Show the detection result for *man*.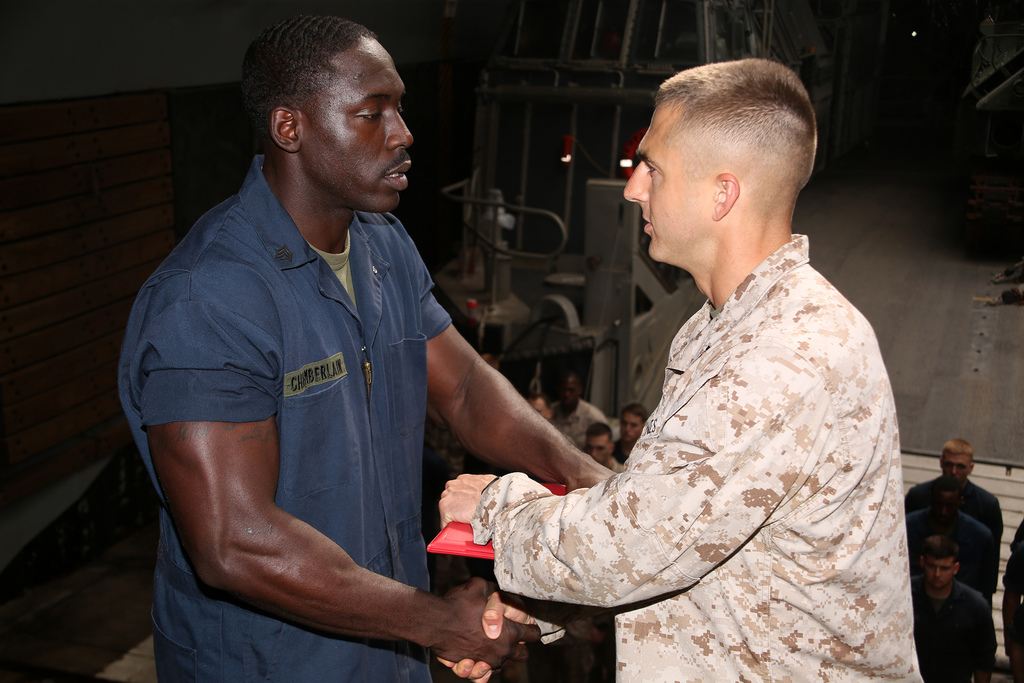
<bbox>529, 396, 556, 426</bbox>.
